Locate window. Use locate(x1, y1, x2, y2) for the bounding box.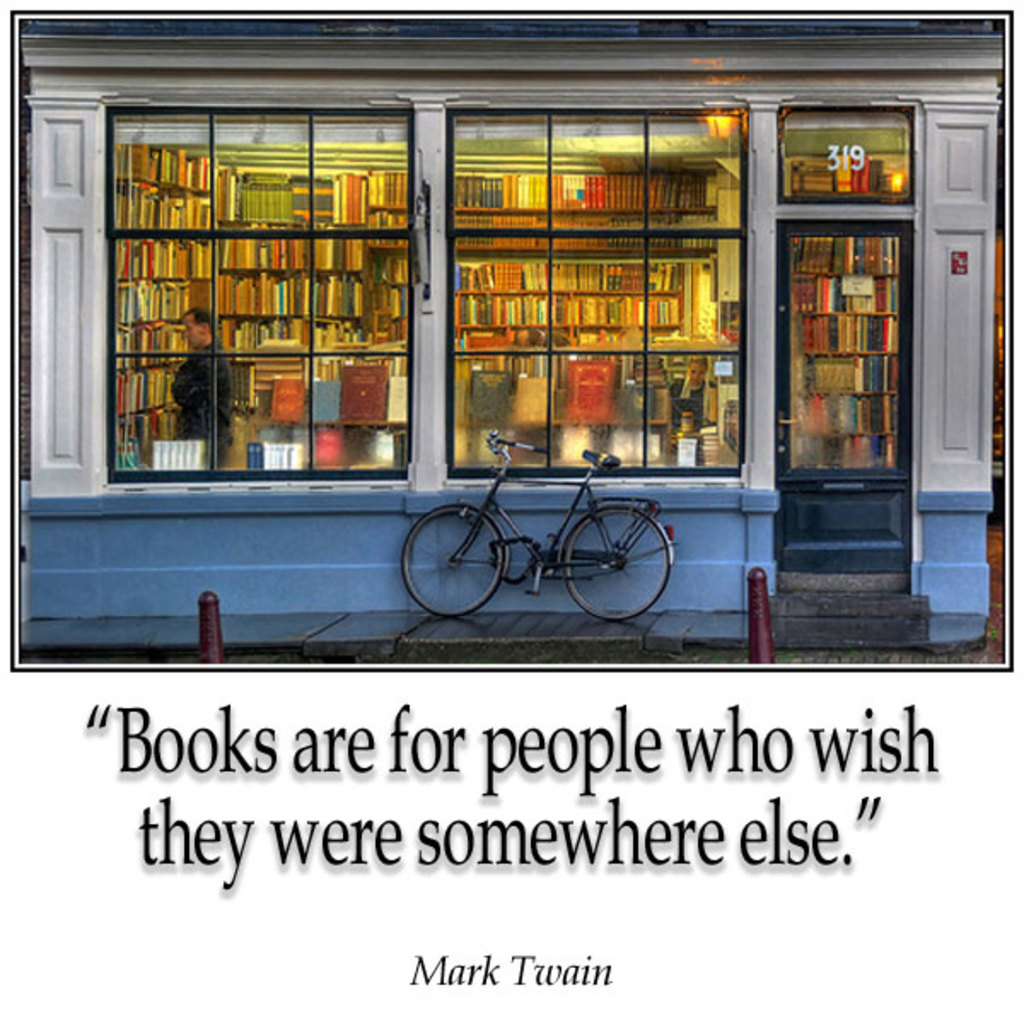
locate(778, 99, 922, 203).
